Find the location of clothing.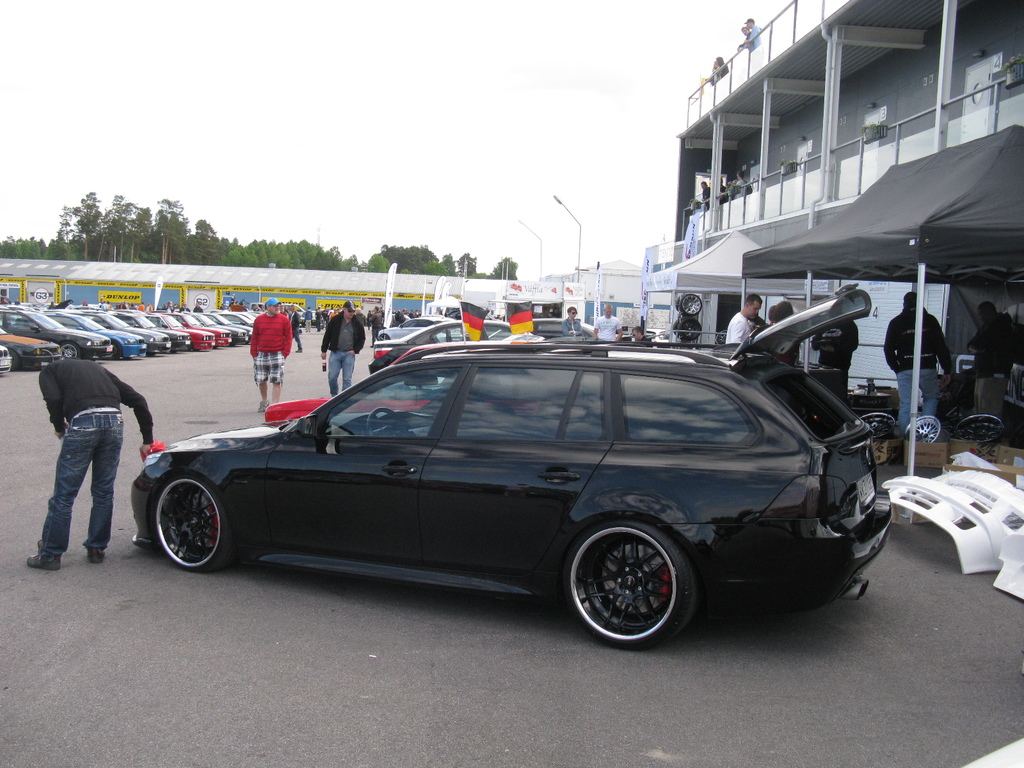
Location: [x1=317, y1=309, x2=365, y2=397].
